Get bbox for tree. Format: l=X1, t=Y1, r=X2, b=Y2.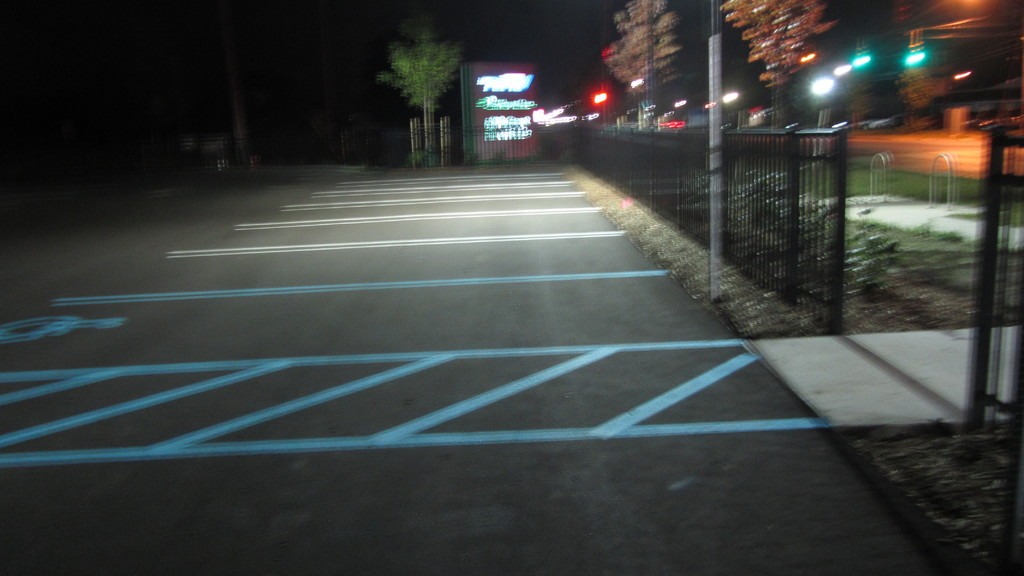
l=895, t=58, r=938, b=128.
